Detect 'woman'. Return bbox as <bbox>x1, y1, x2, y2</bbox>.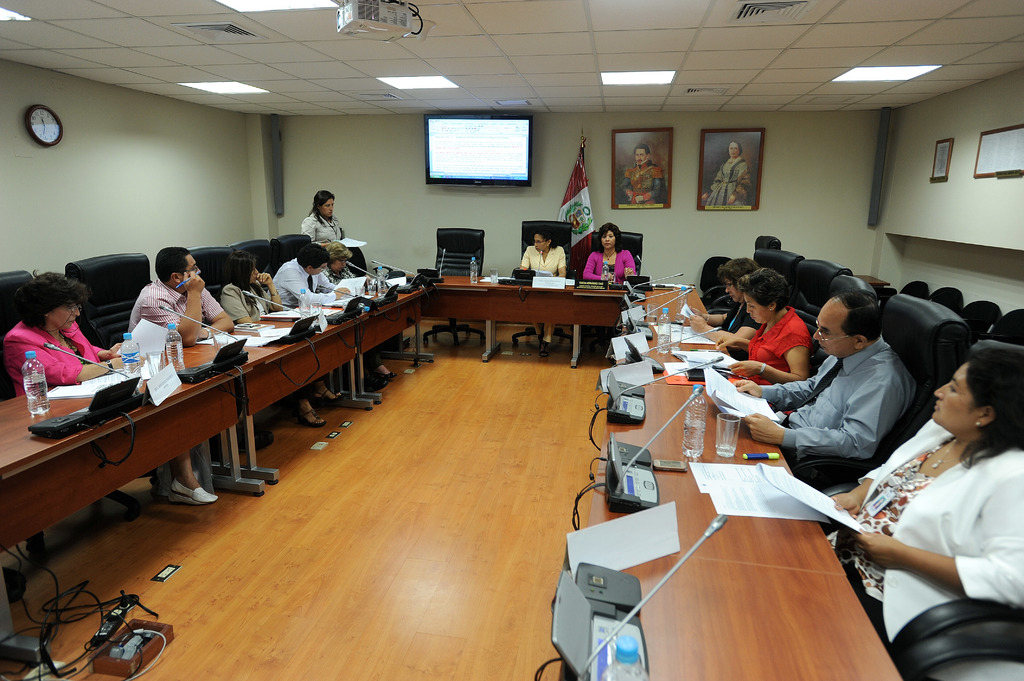
<bbox>2, 269, 228, 506</bbox>.
